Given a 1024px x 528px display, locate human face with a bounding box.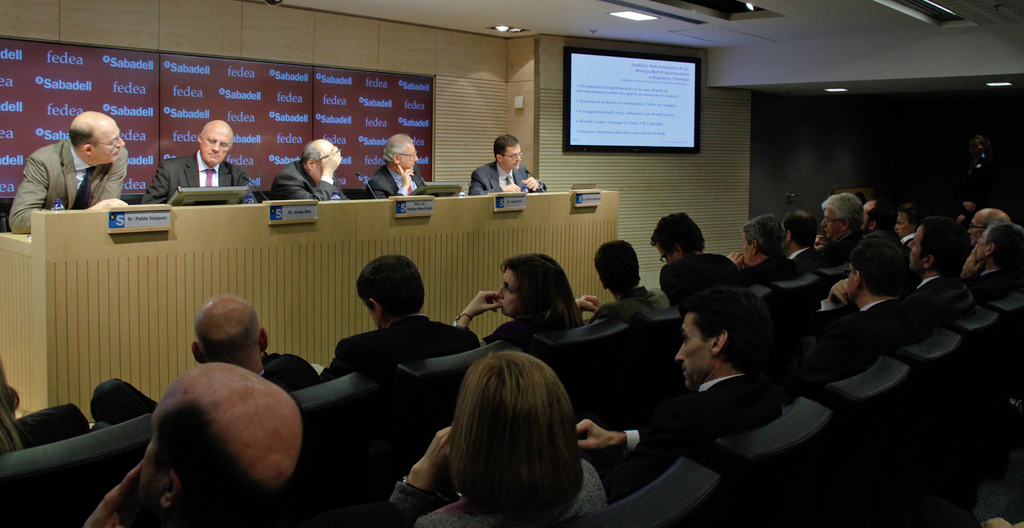
Located: {"x1": 498, "y1": 266, "x2": 519, "y2": 316}.
